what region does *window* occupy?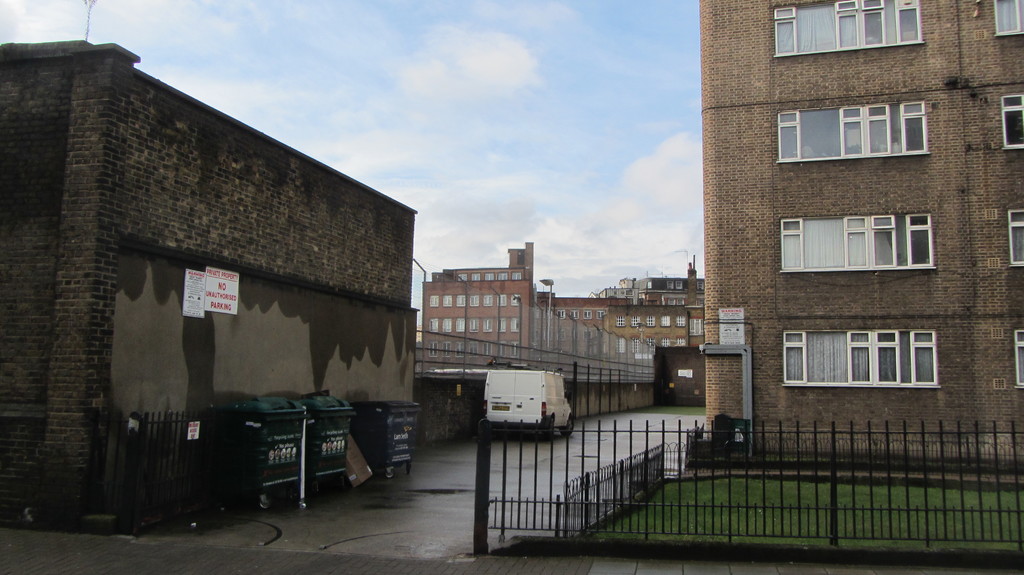
<bbox>470, 342, 477, 354</bbox>.
